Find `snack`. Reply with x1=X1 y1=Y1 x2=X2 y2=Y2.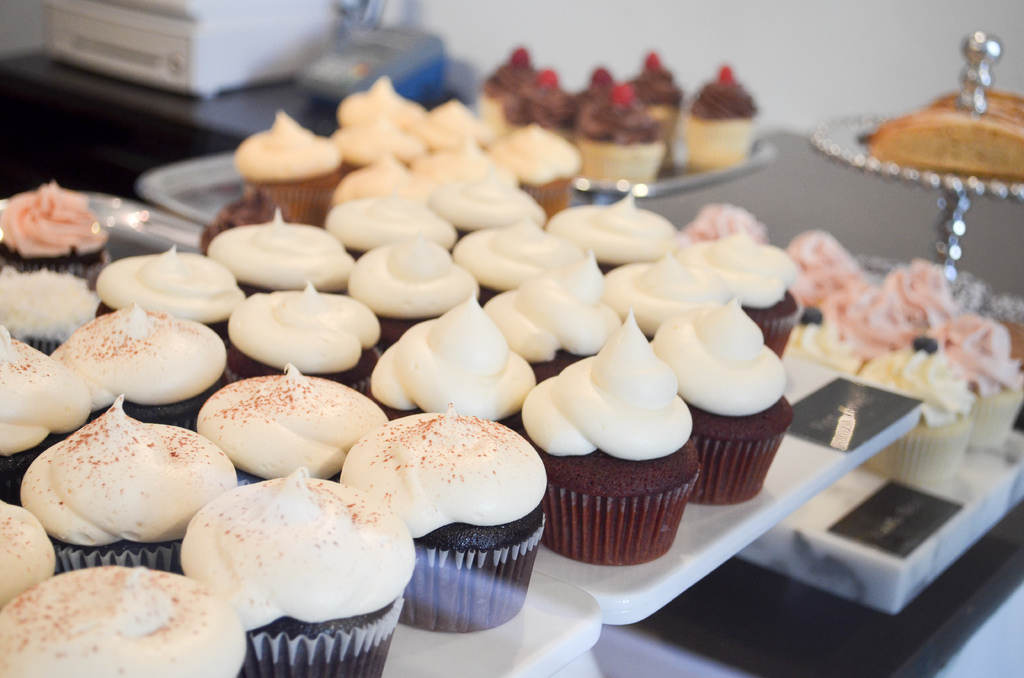
x1=0 y1=563 x2=255 y2=677.
